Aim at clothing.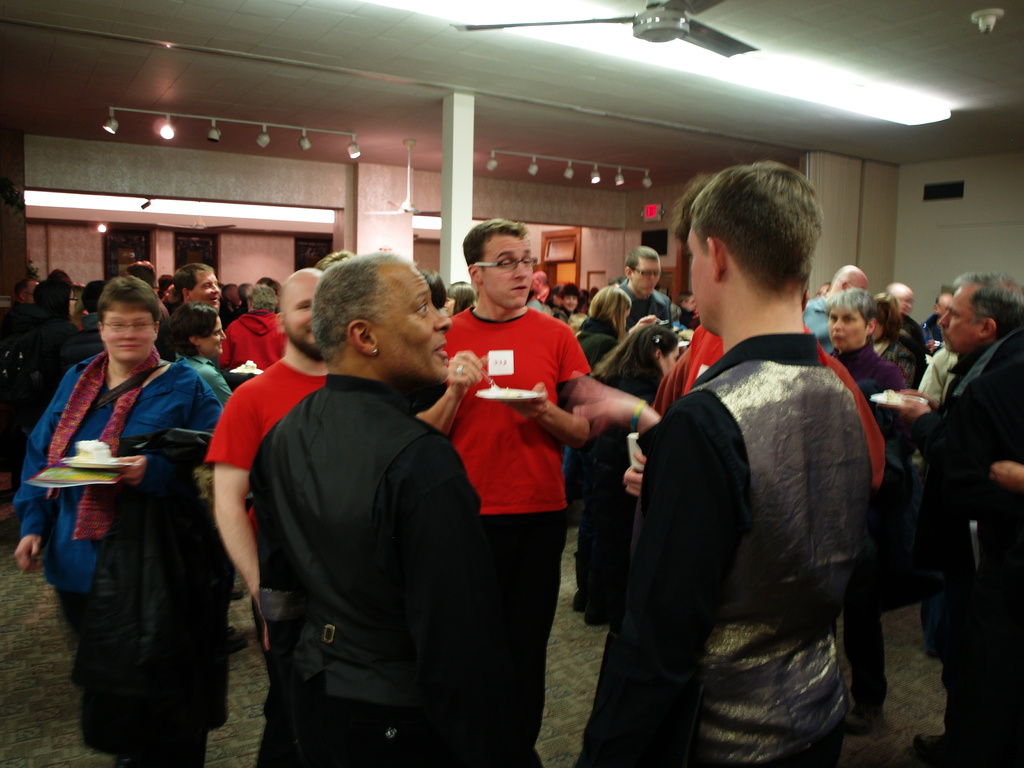
Aimed at box=[596, 259, 906, 767].
